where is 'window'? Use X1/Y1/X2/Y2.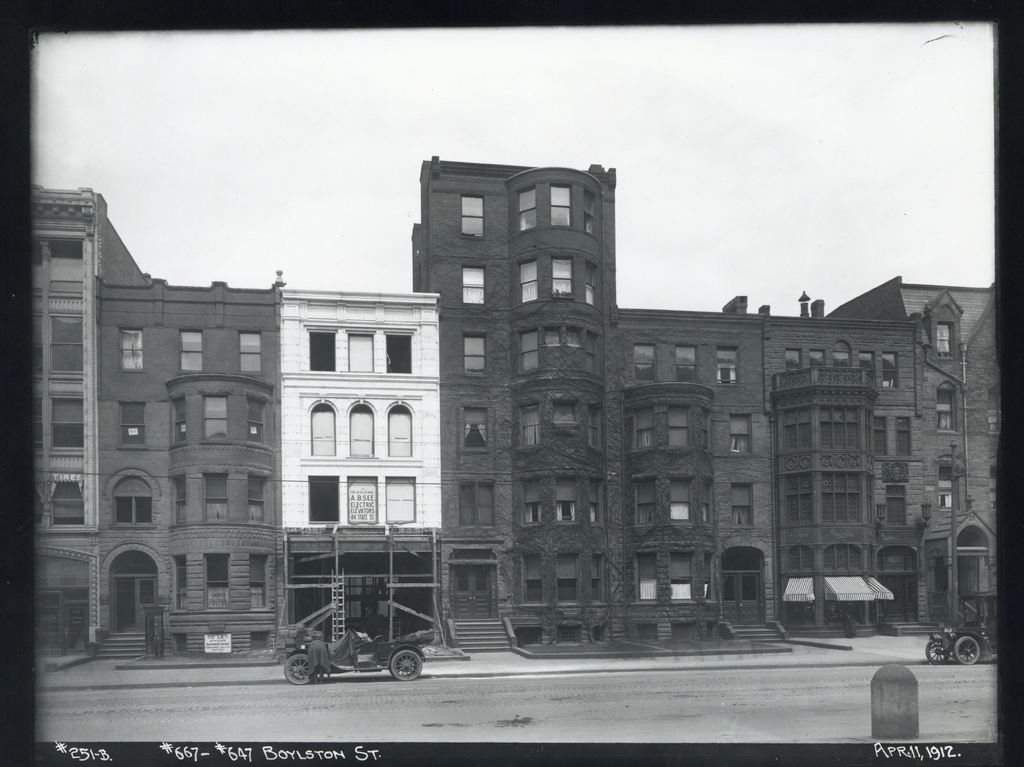
938/380/956/433.
